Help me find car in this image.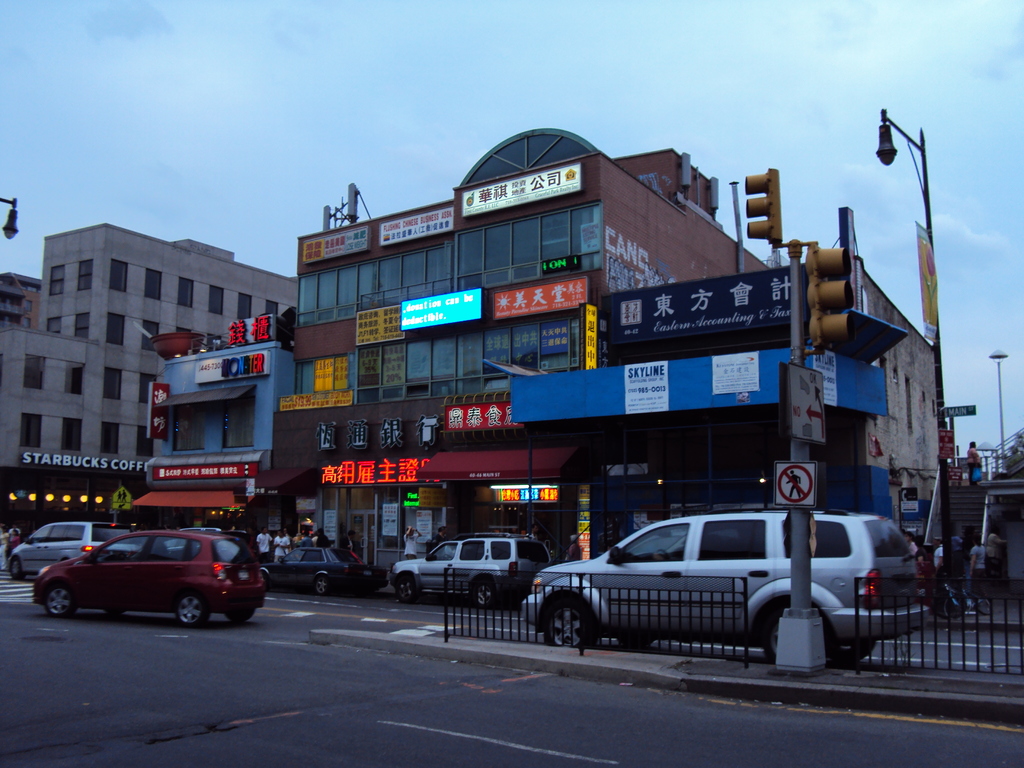
Found it: 20:524:264:630.
